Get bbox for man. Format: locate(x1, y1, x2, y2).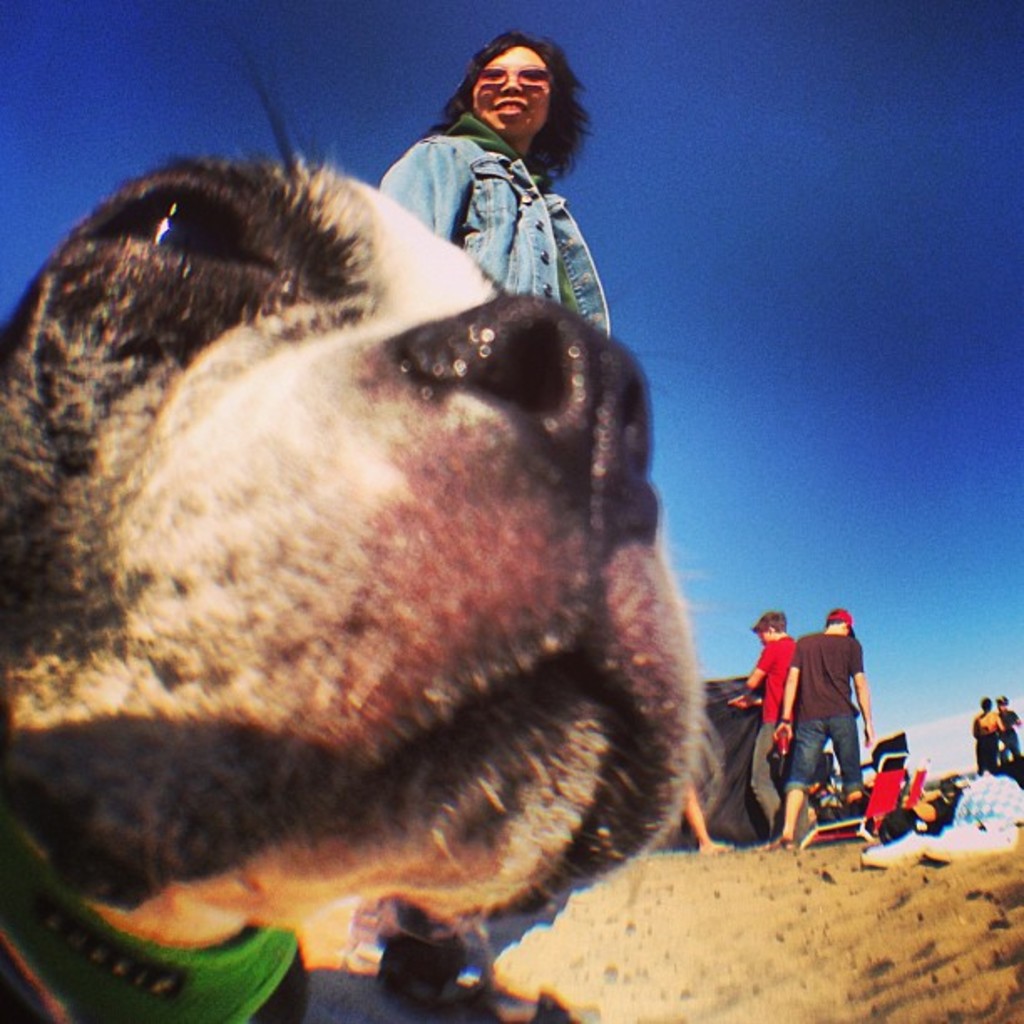
locate(766, 597, 905, 860).
